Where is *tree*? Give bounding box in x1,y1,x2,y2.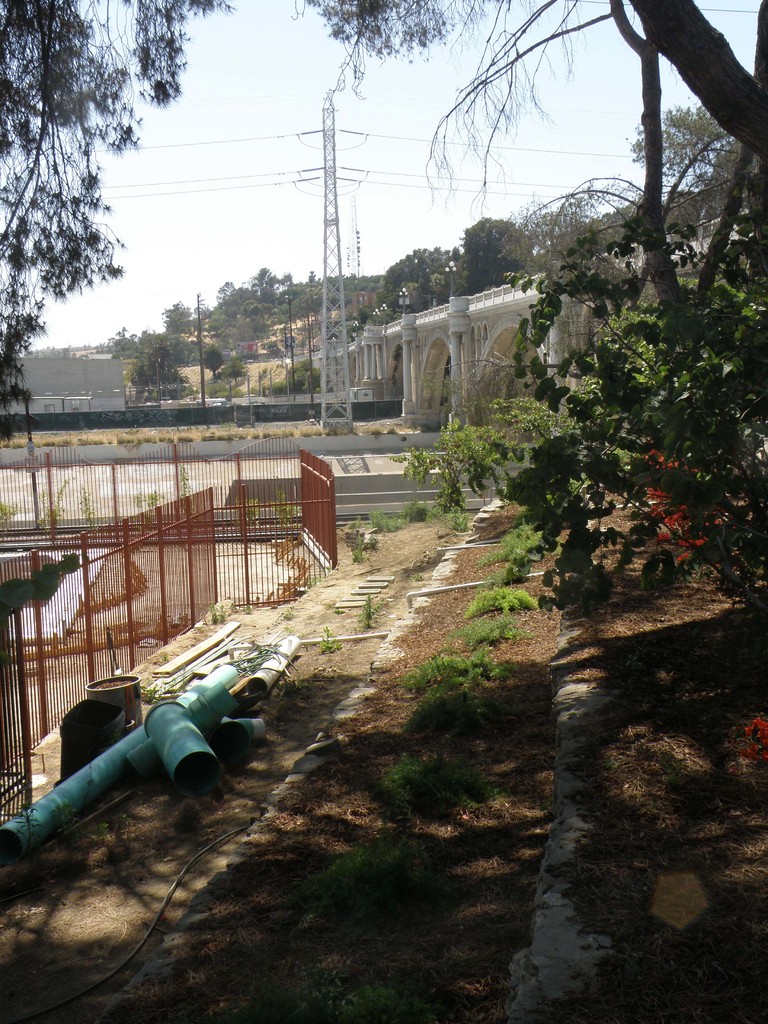
292,0,767,376.
